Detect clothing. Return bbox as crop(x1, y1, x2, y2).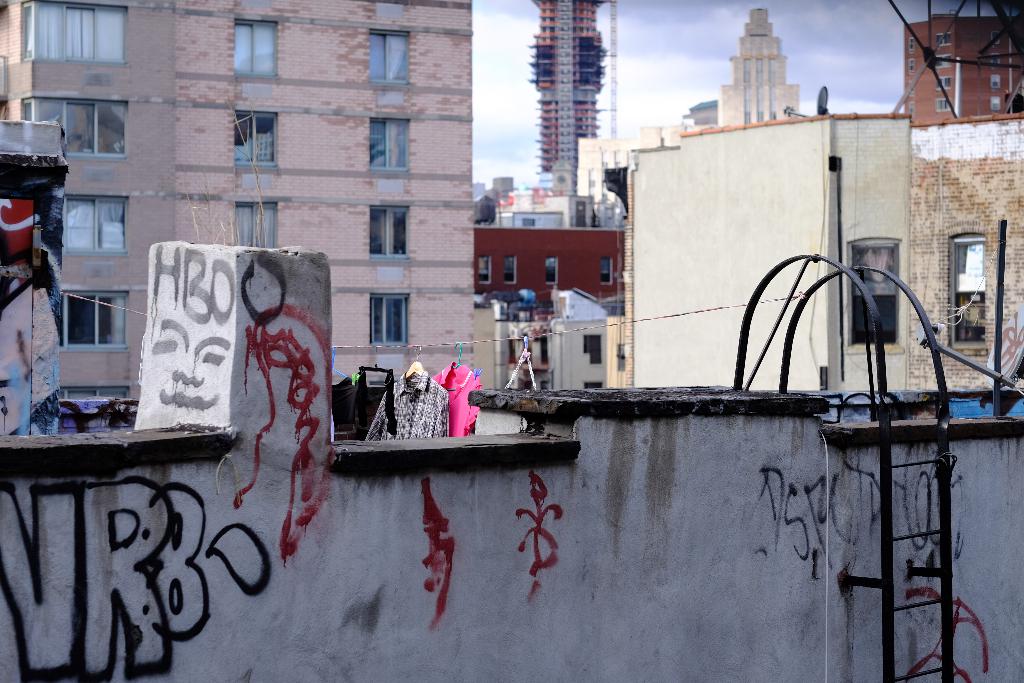
crop(362, 378, 450, 440).
